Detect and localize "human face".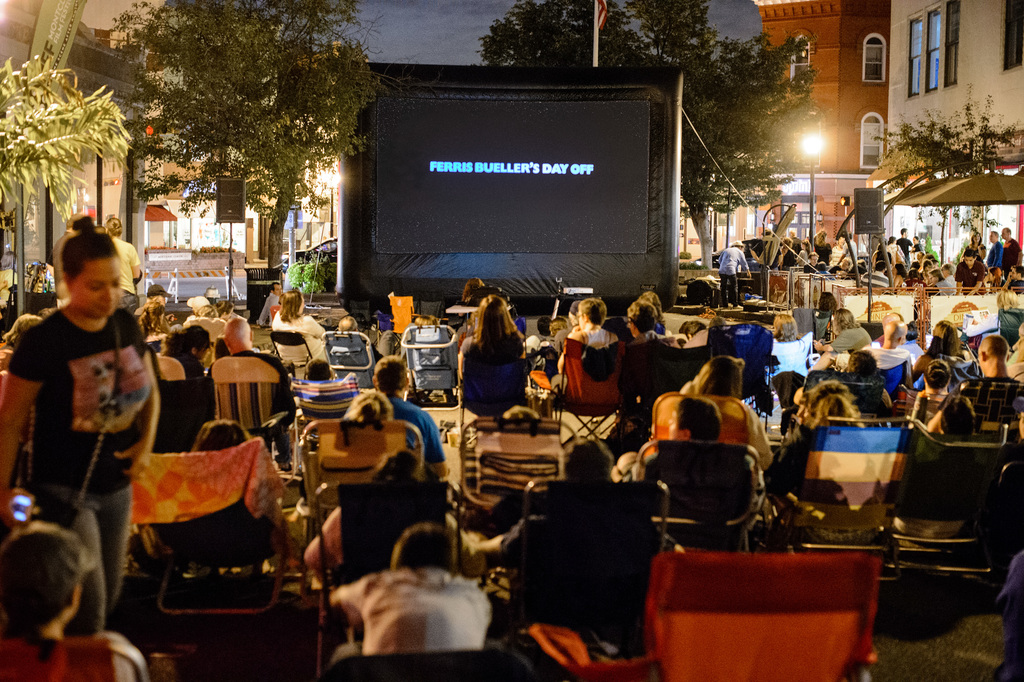
Localized at <bbox>964, 258, 975, 270</bbox>.
